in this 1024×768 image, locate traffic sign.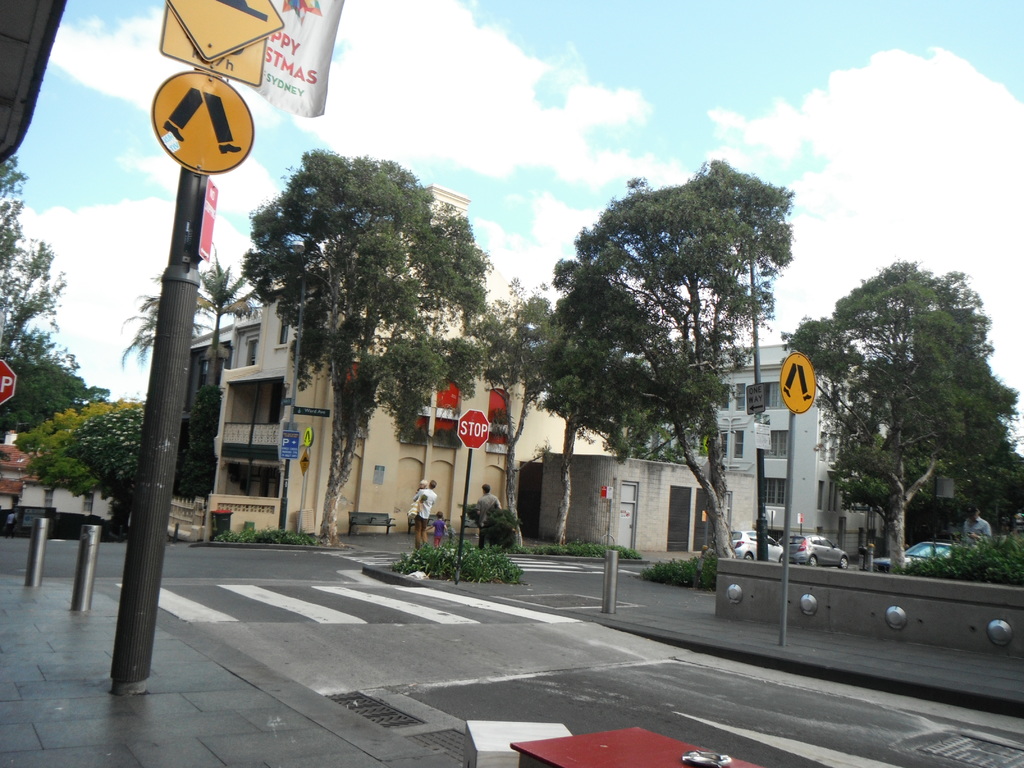
Bounding box: BBox(778, 351, 815, 415).
